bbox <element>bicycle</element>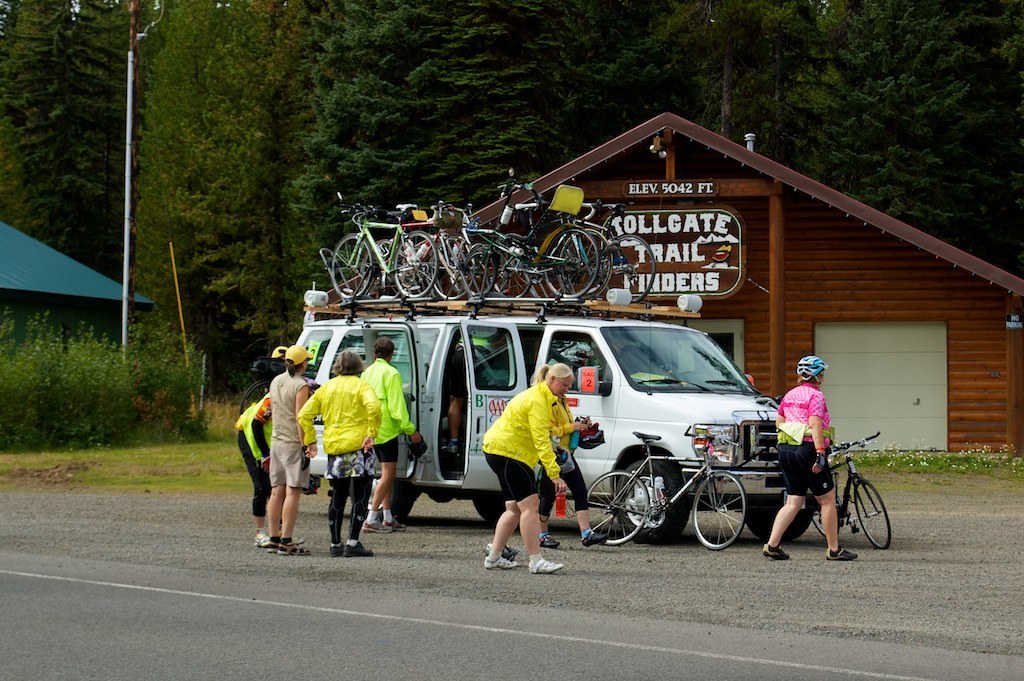
Rect(430, 208, 498, 298)
